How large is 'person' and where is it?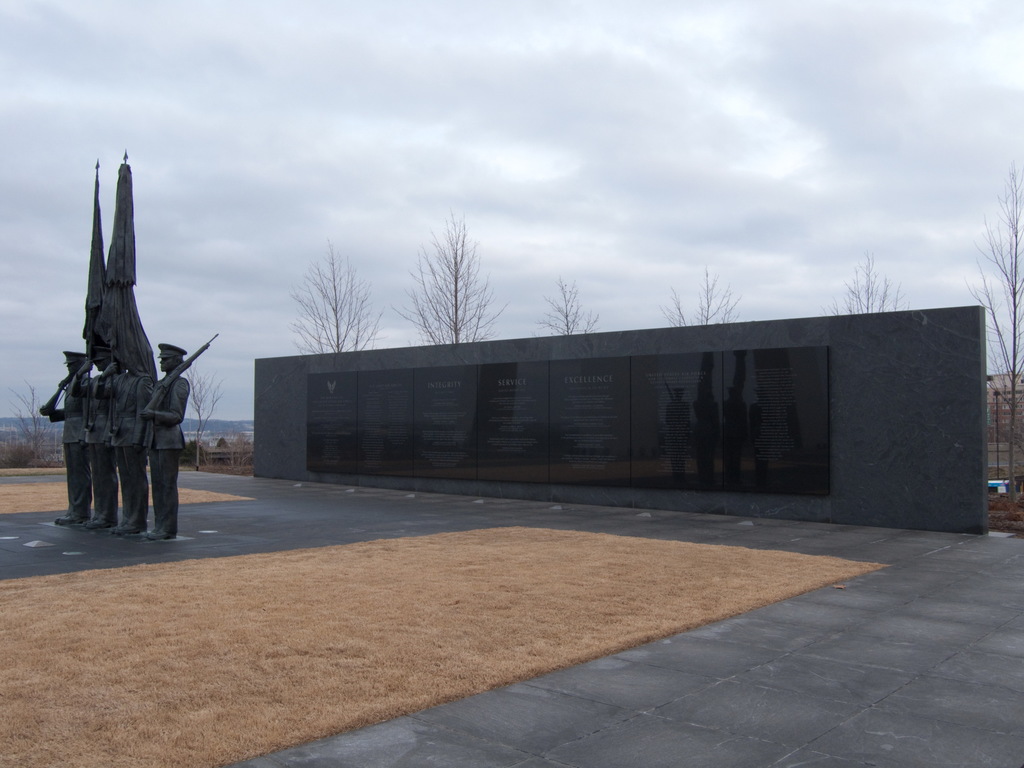
Bounding box: Rect(102, 339, 156, 535).
